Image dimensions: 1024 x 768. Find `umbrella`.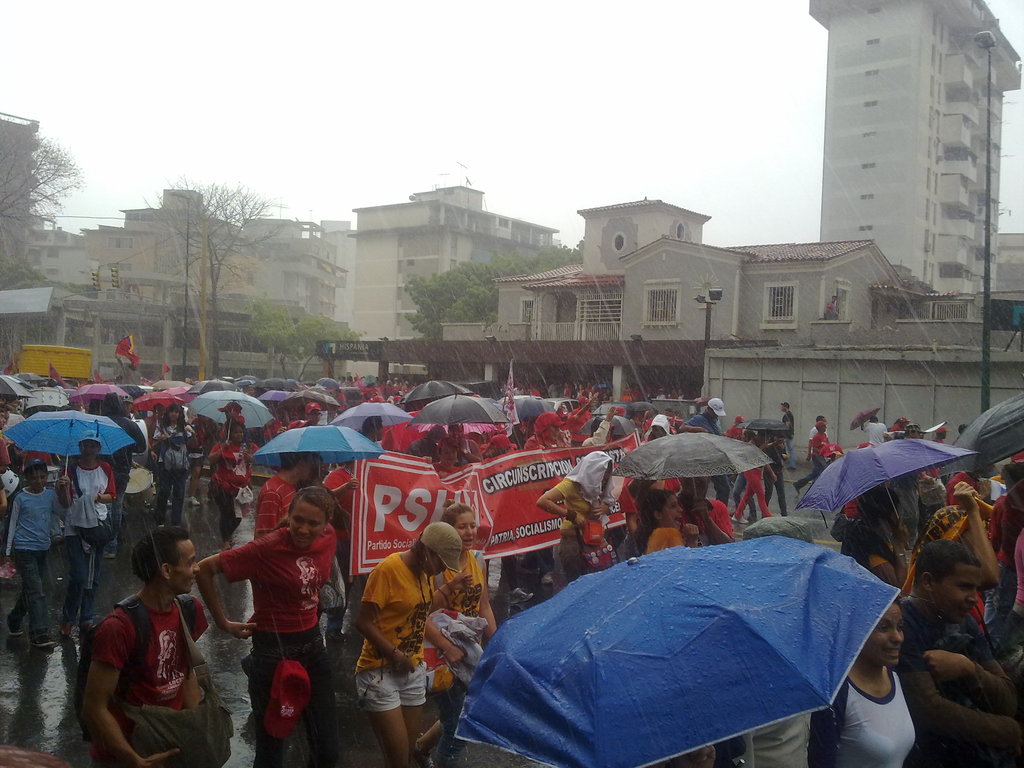
[183, 385, 275, 428].
